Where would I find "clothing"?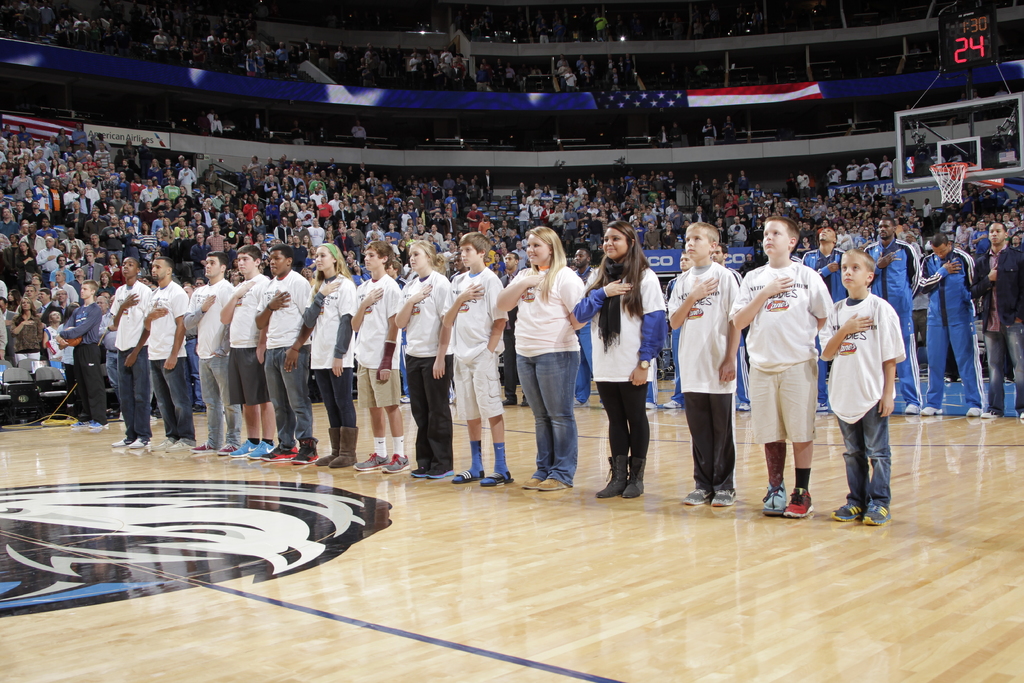
At {"x1": 845, "y1": 161, "x2": 858, "y2": 184}.
